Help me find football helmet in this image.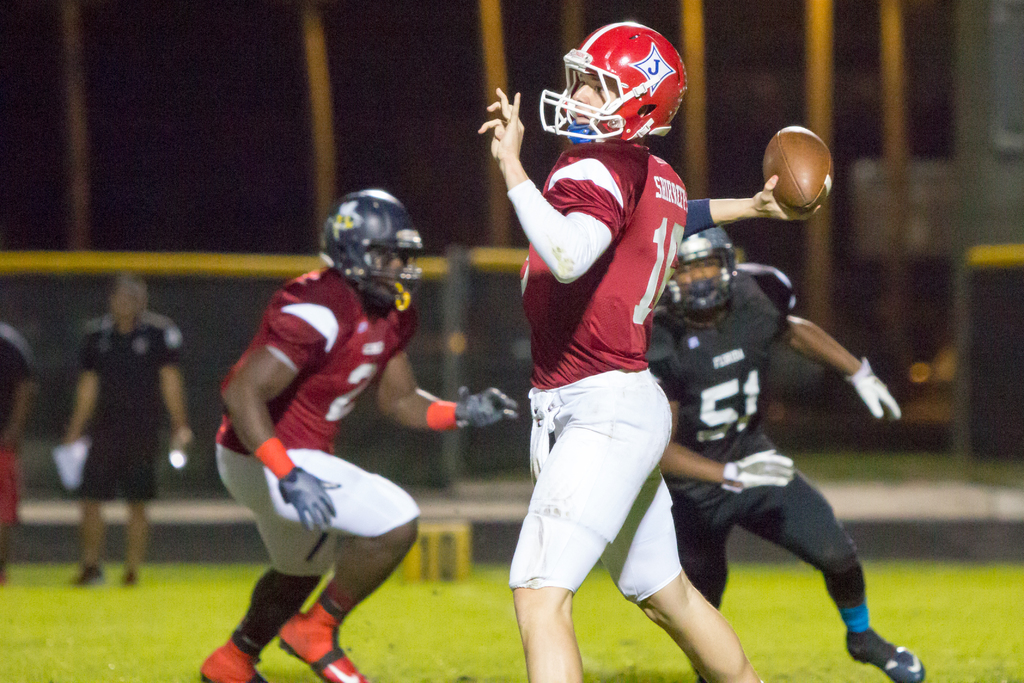
Found it: <region>663, 215, 743, 331</region>.
